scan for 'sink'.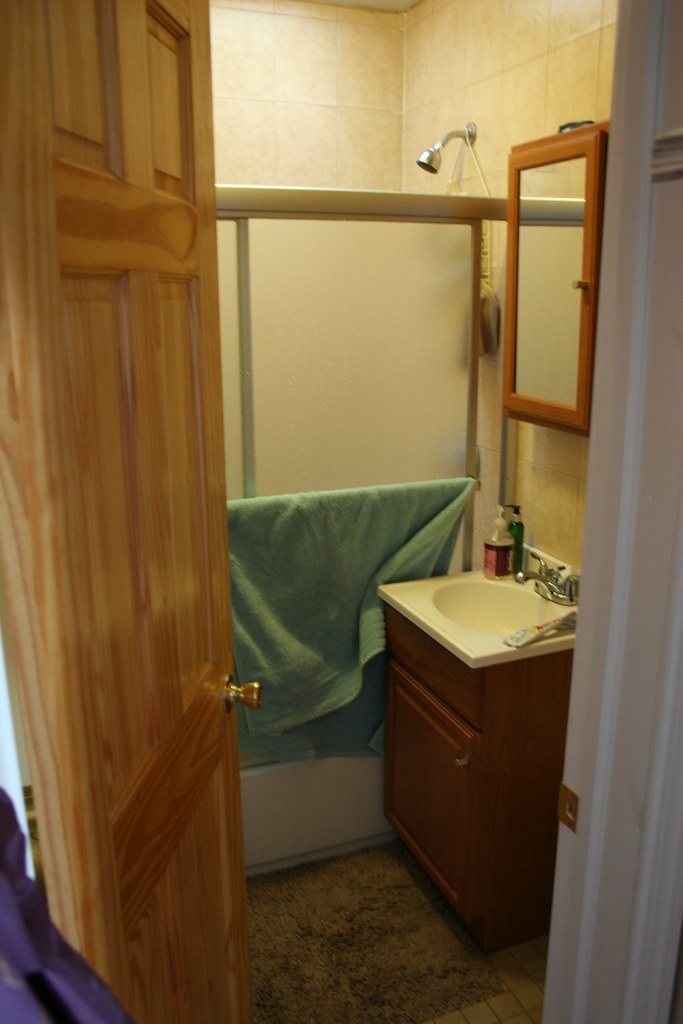
Scan result: region(399, 555, 576, 680).
